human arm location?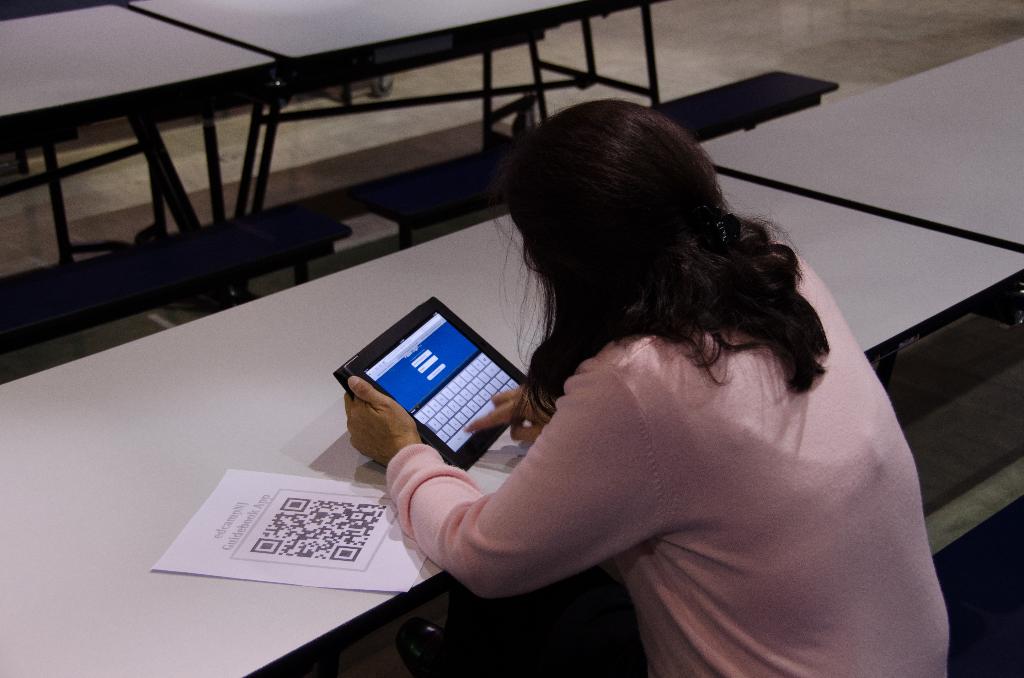
(342, 353, 655, 602)
